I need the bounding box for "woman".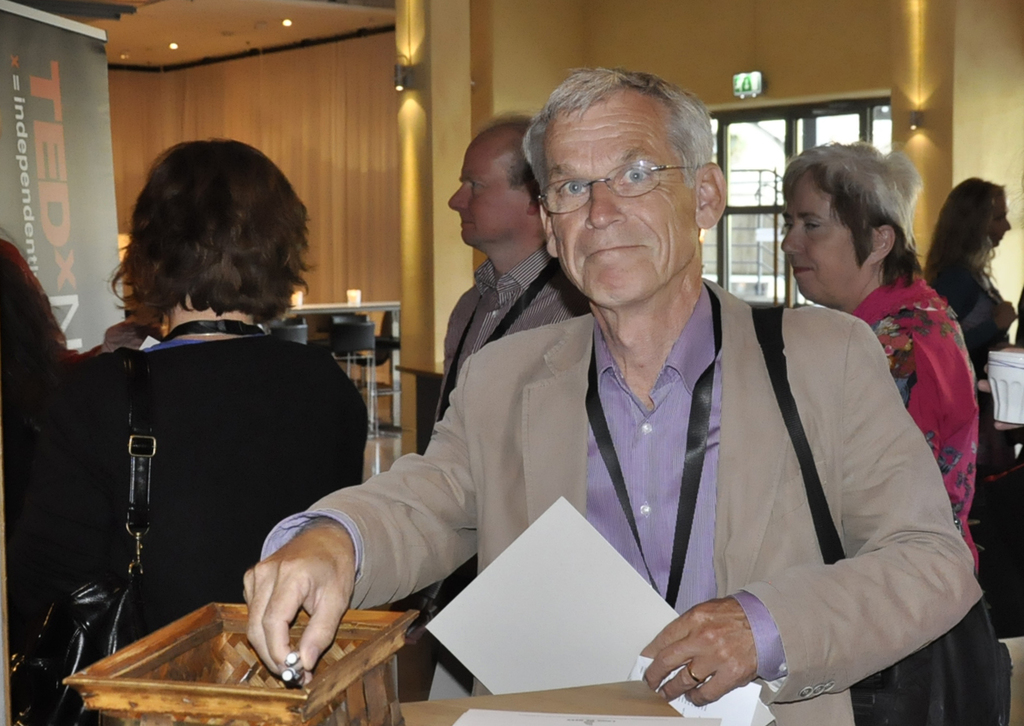
Here it is: l=44, t=143, r=364, b=684.
